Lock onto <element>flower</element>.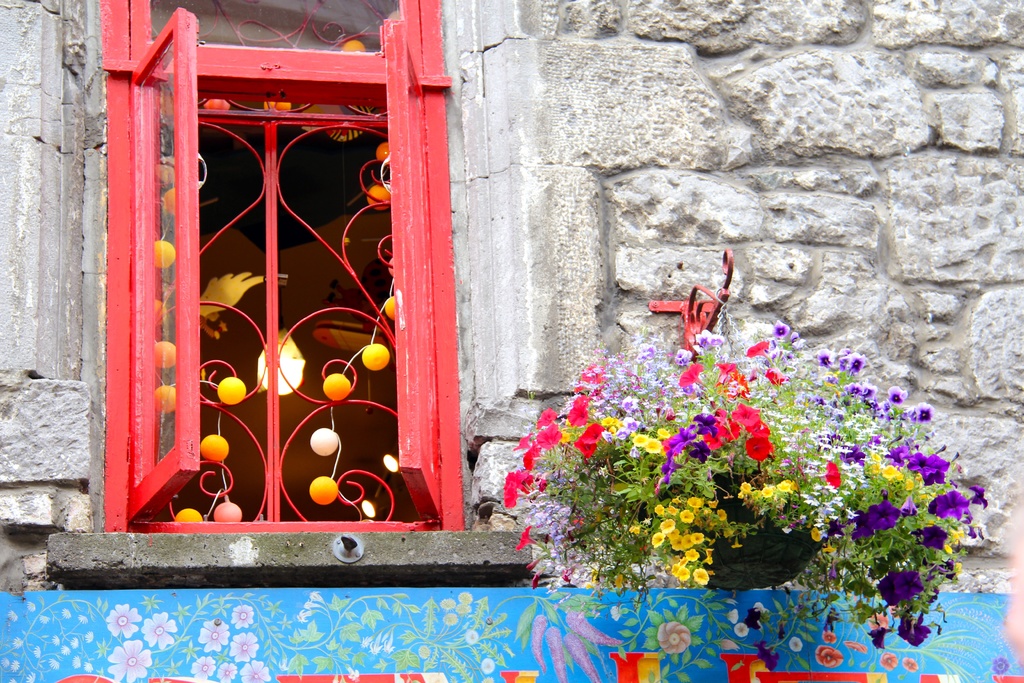
Locked: 774 479 792 492.
